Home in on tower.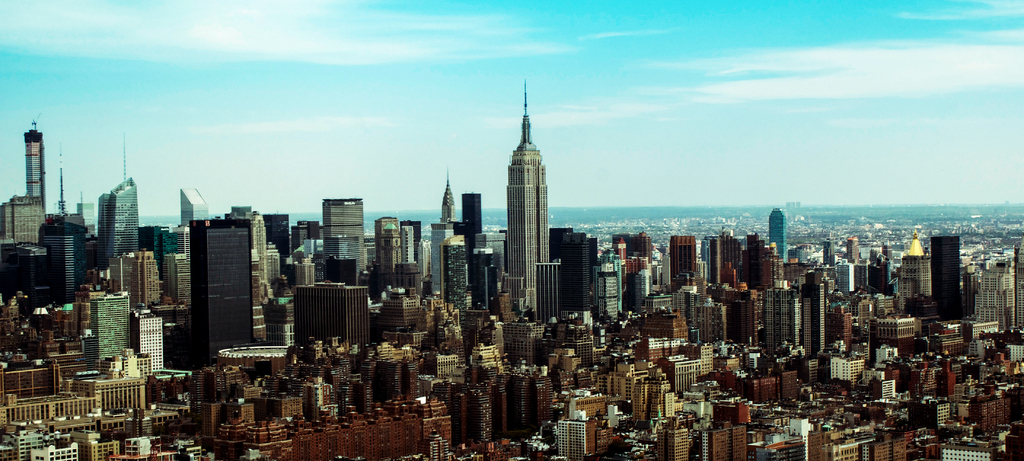
Homed in at [129,306,165,367].
